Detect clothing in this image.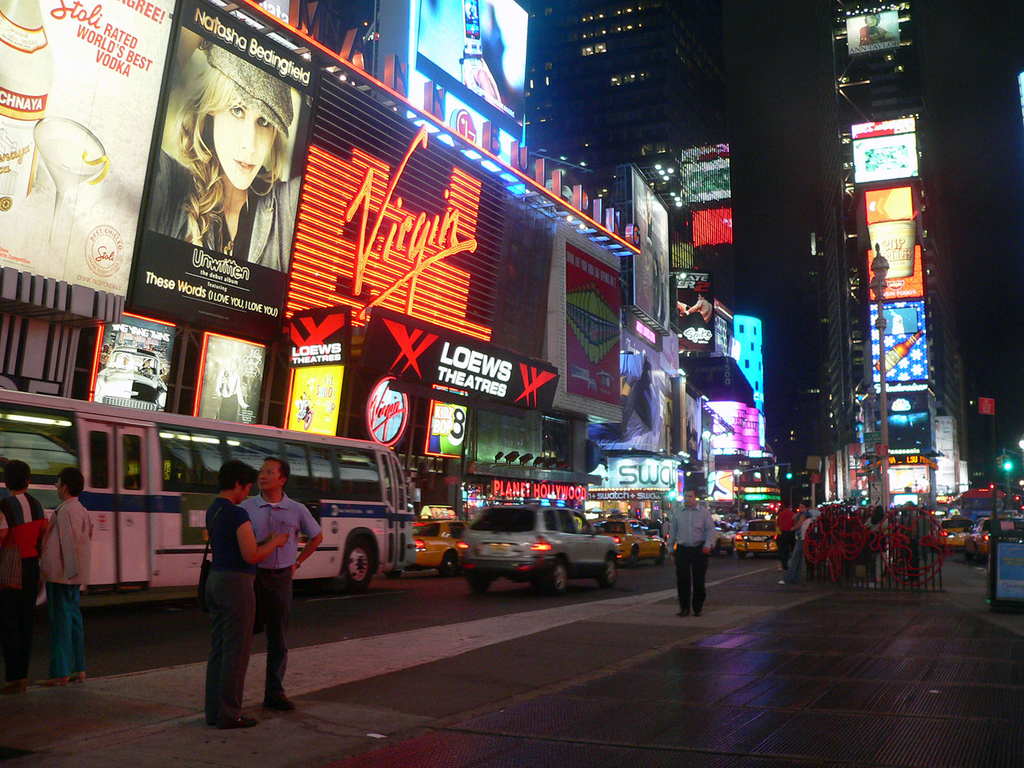
Detection: BBox(664, 502, 714, 611).
